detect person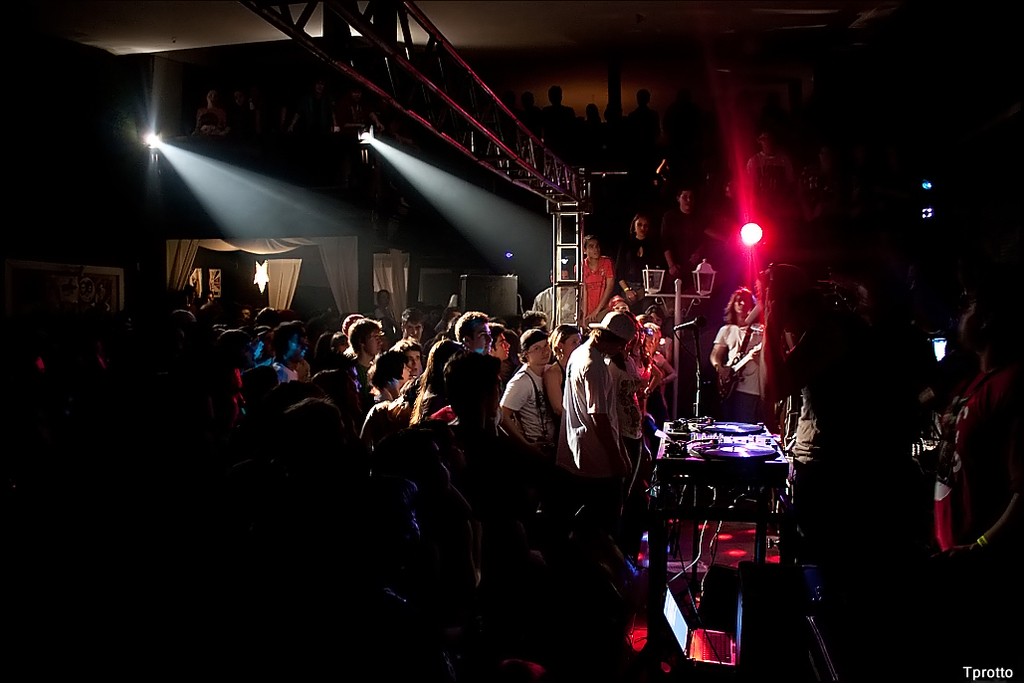
bbox=(920, 288, 1023, 682)
